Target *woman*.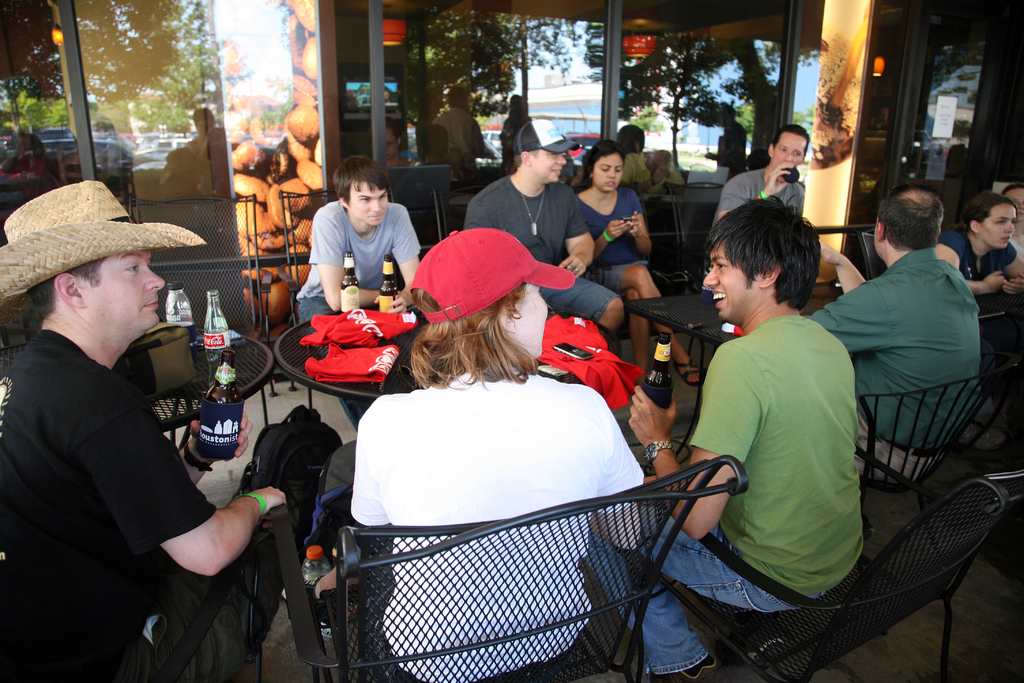
Target region: <bbox>574, 137, 705, 388</bbox>.
